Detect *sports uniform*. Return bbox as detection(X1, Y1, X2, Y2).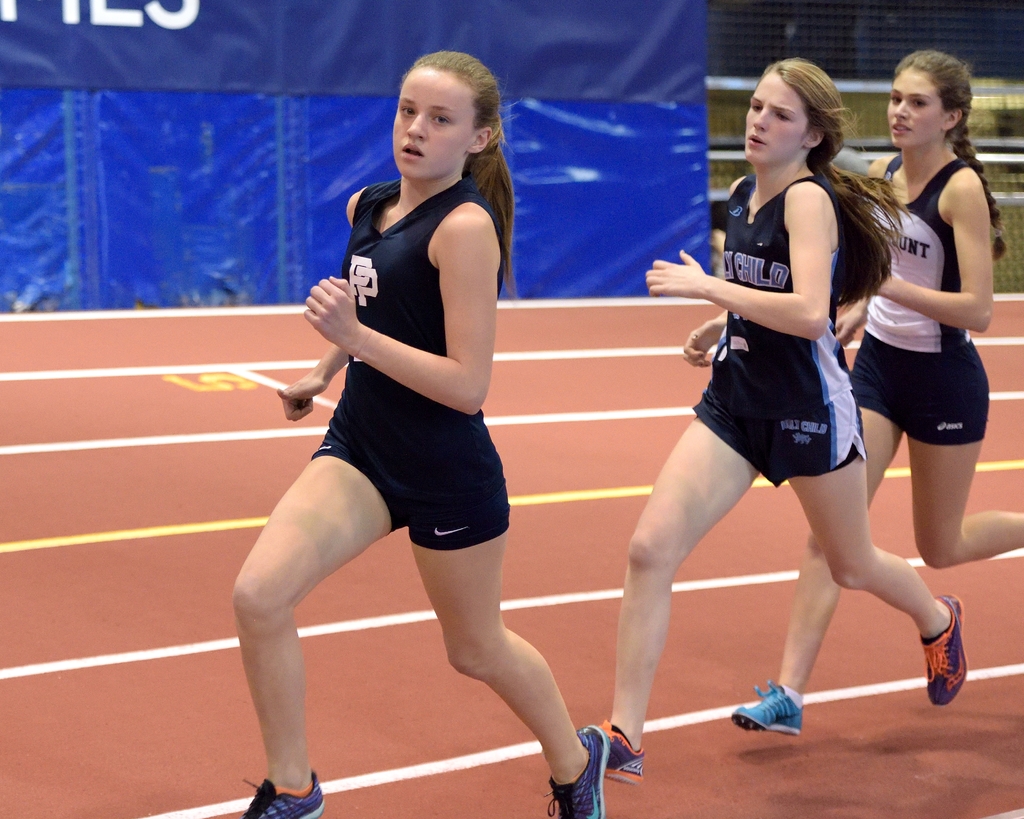
detection(730, 147, 994, 736).
